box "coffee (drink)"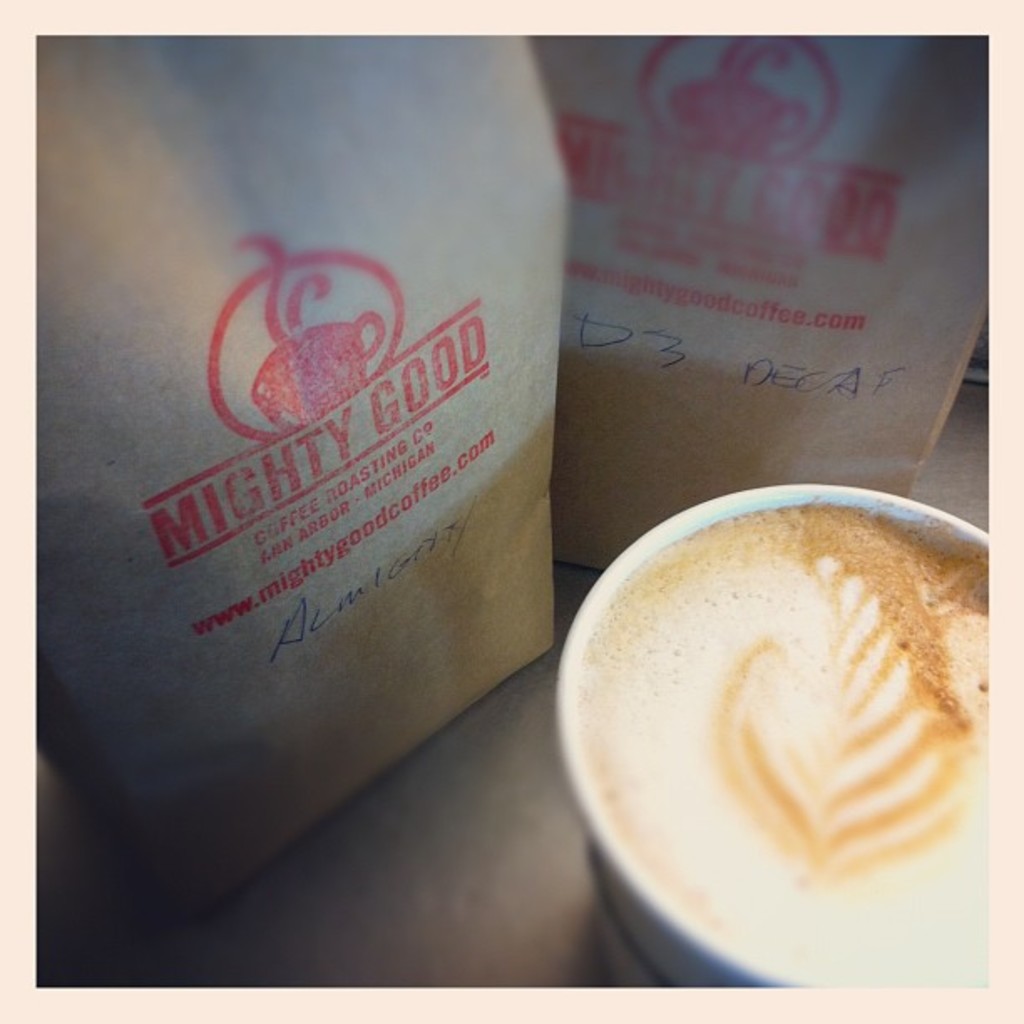
[549, 494, 1017, 999]
